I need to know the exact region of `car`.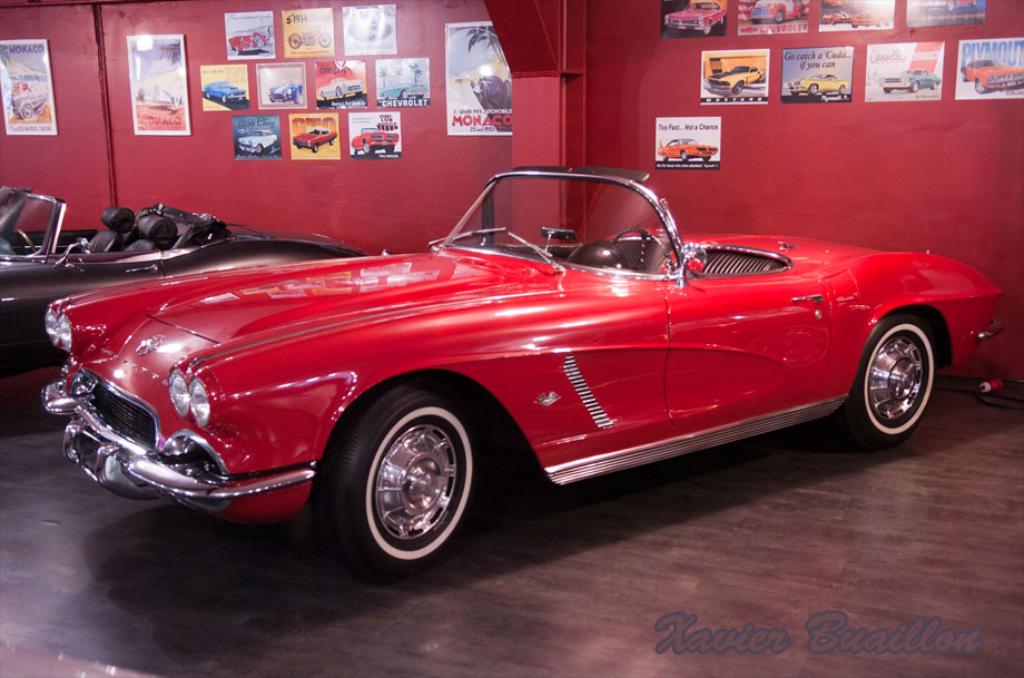
Region: 651:136:711:163.
